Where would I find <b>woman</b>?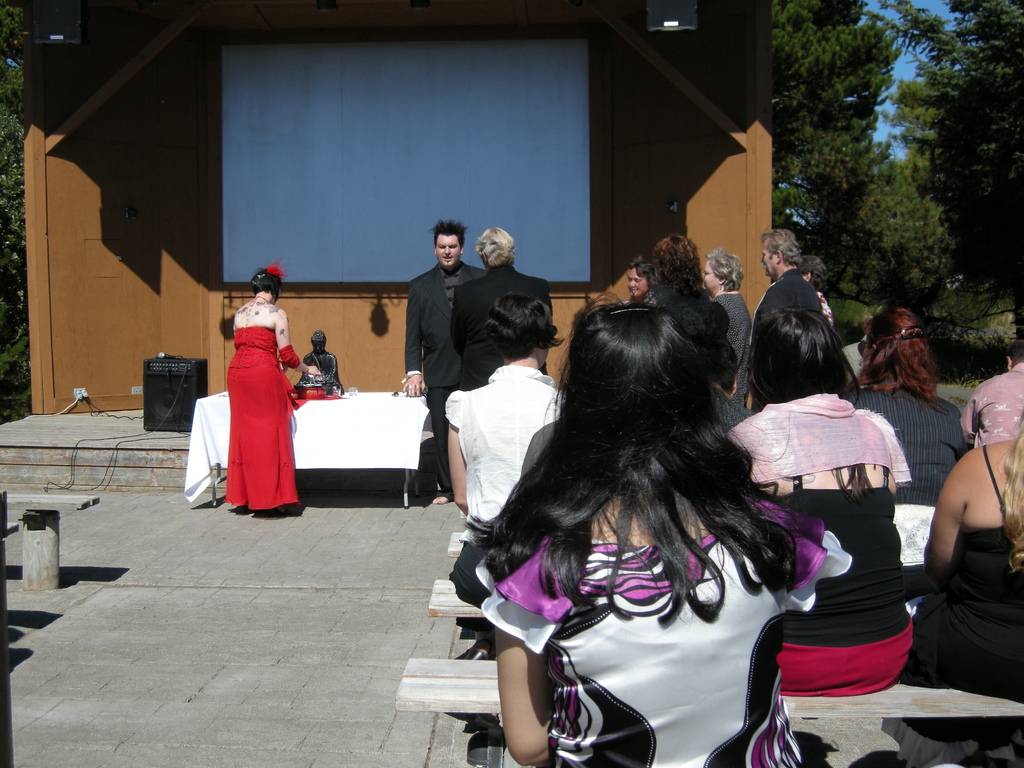
At {"left": 846, "top": 305, "right": 965, "bottom": 508}.
